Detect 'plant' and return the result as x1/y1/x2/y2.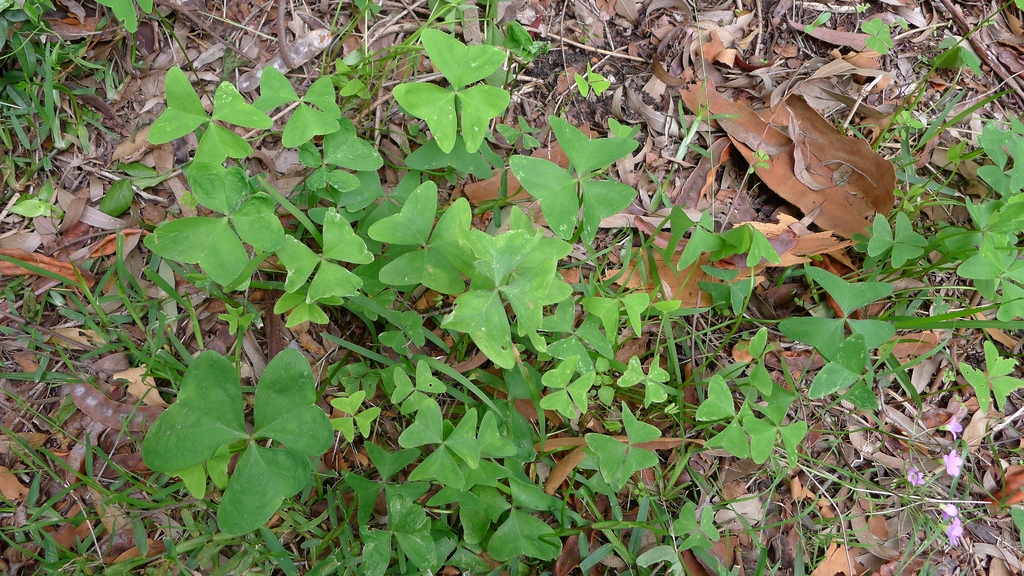
0/186/63/222.
